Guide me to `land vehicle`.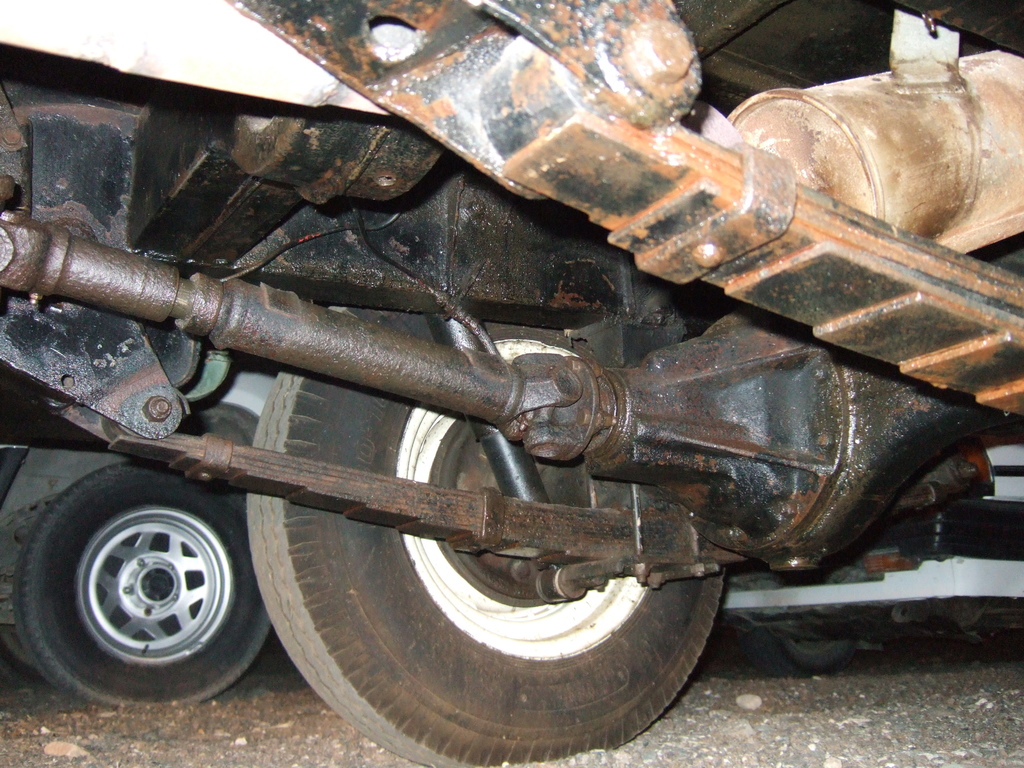
Guidance: select_region(35, 0, 1023, 767).
